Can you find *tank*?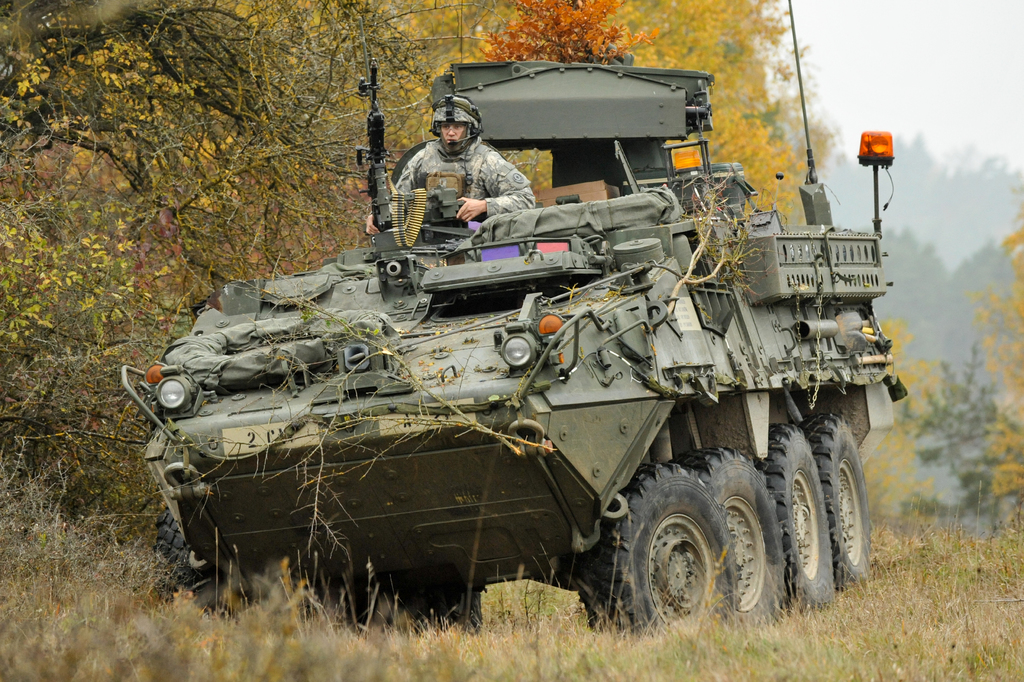
Yes, bounding box: [x1=114, y1=0, x2=912, y2=640].
